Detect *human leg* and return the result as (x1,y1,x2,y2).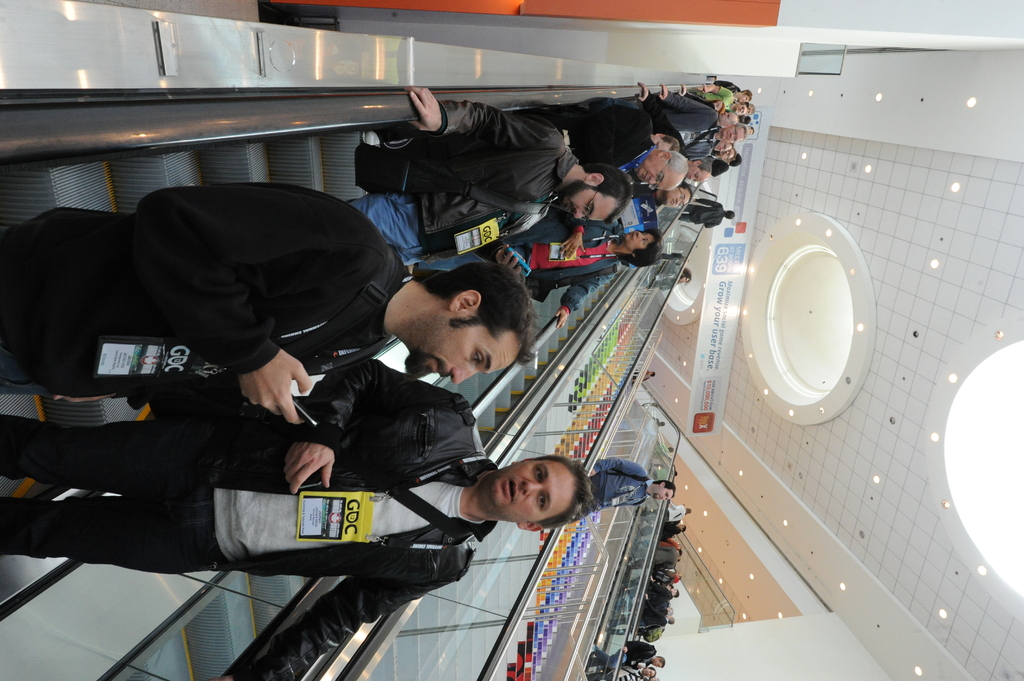
(353,183,421,257).
